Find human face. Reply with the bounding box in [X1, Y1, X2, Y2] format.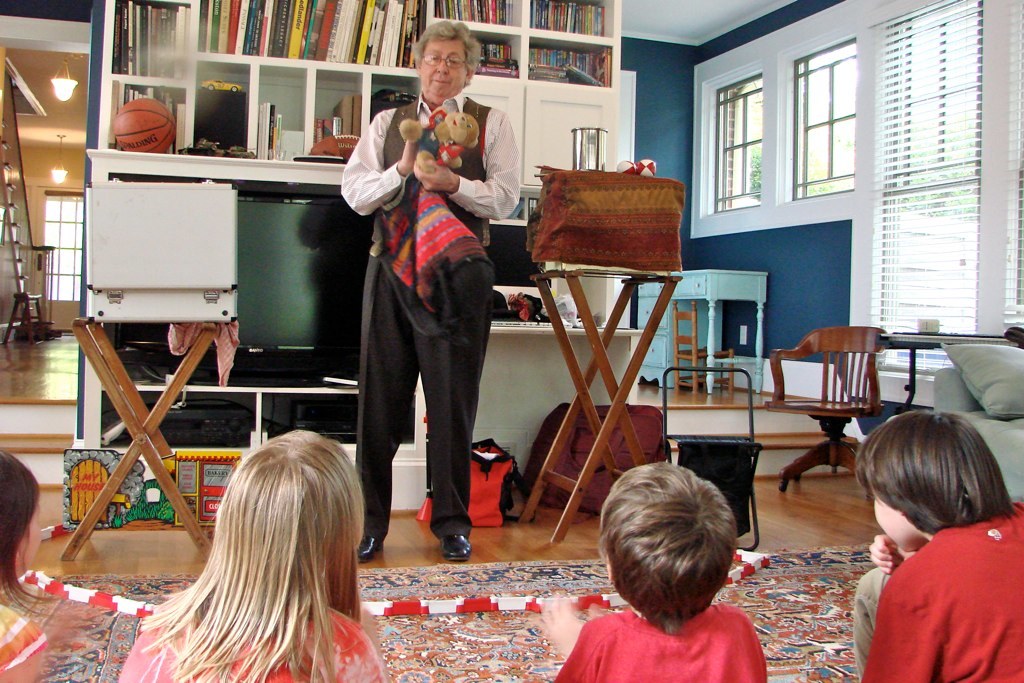
[874, 494, 917, 548].
